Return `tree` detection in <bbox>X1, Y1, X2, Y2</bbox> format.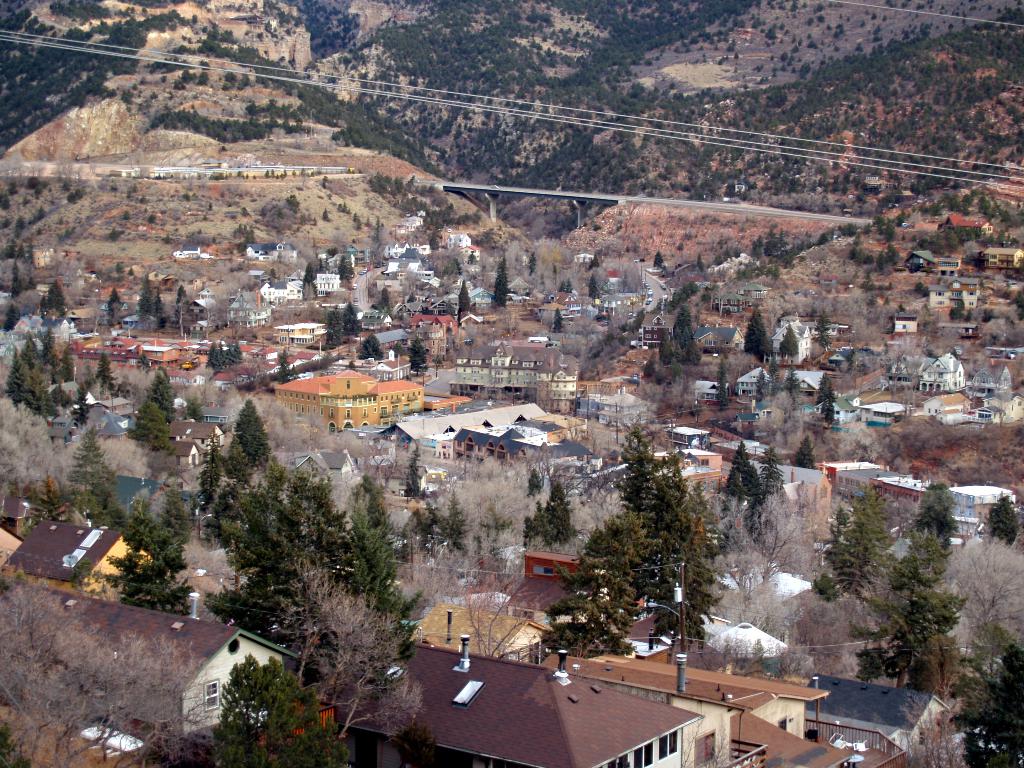
<bbox>819, 495, 856, 590</bbox>.
